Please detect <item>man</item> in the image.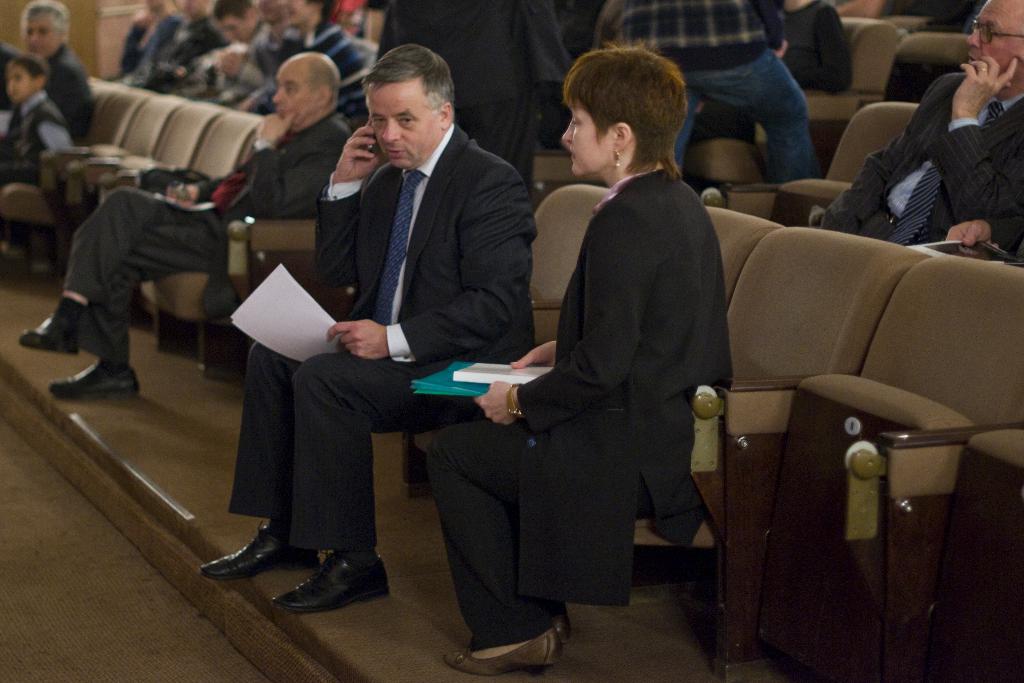
{"left": 3, "top": 0, "right": 94, "bottom": 142}.
